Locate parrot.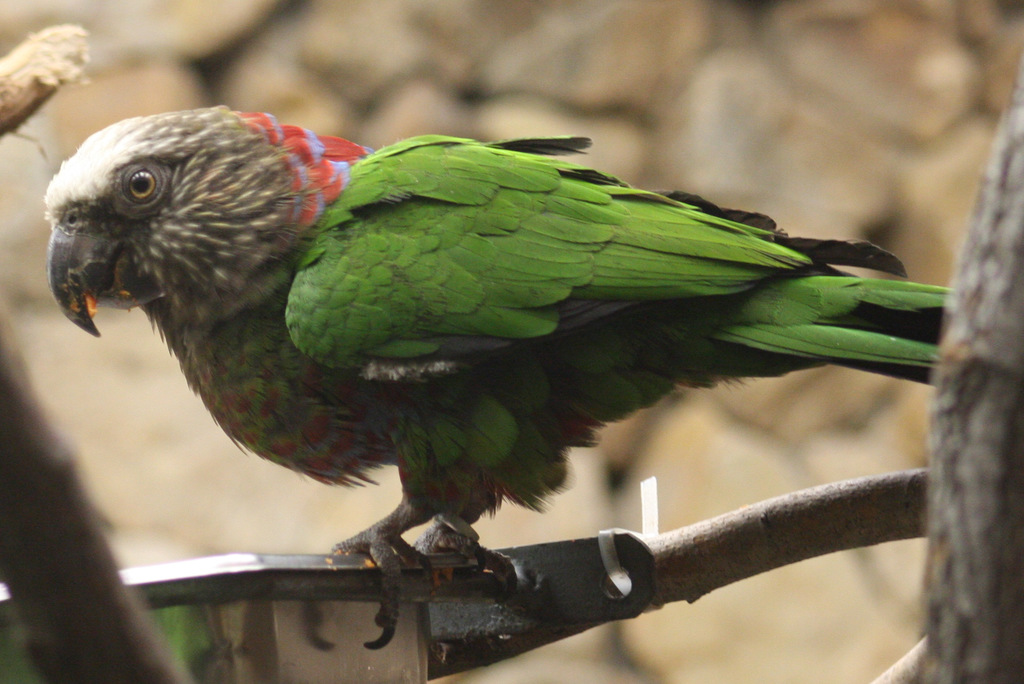
Bounding box: pyautogui.locateOnScreen(45, 97, 956, 650).
